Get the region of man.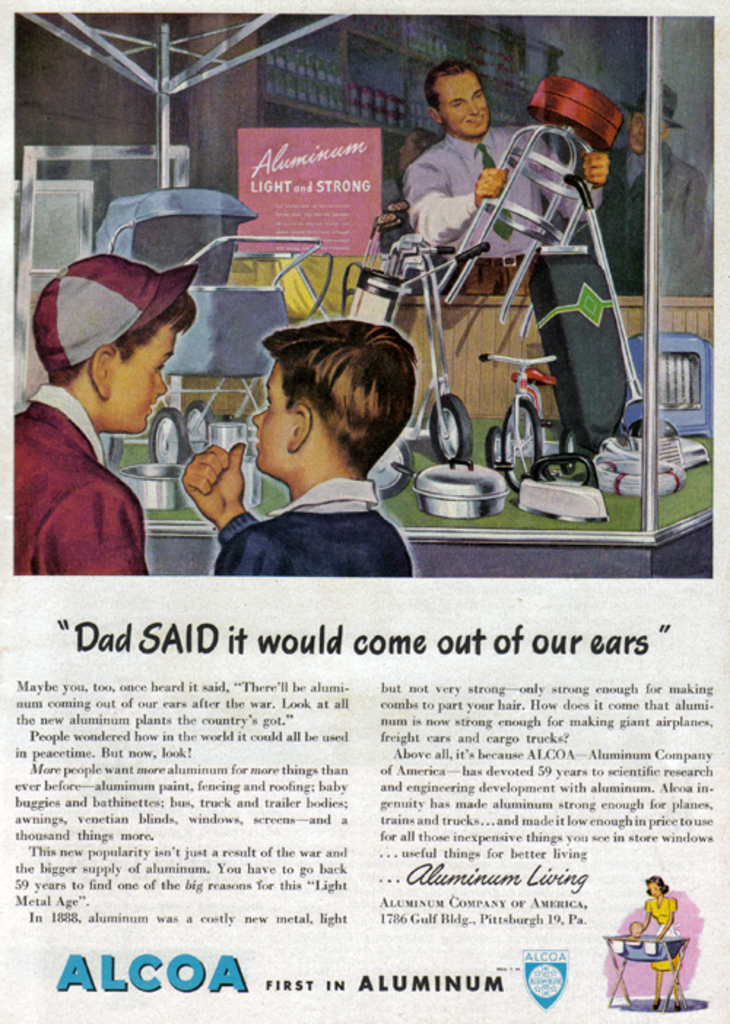
bbox=[23, 245, 238, 593].
